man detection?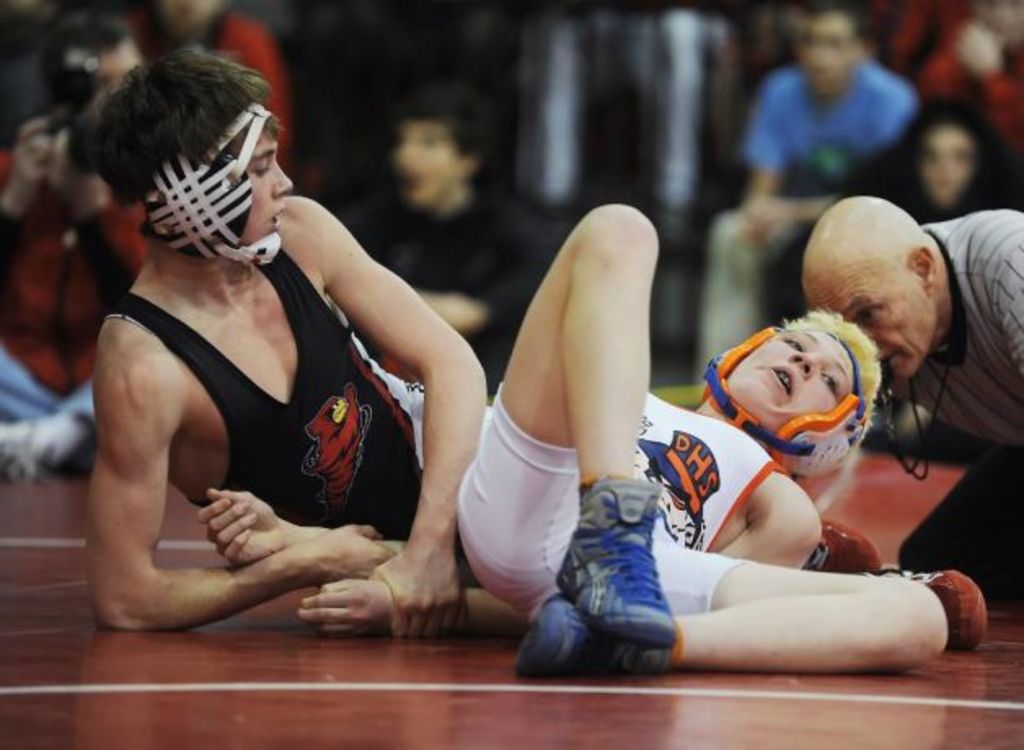
left=804, top=194, right=1022, bottom=611
